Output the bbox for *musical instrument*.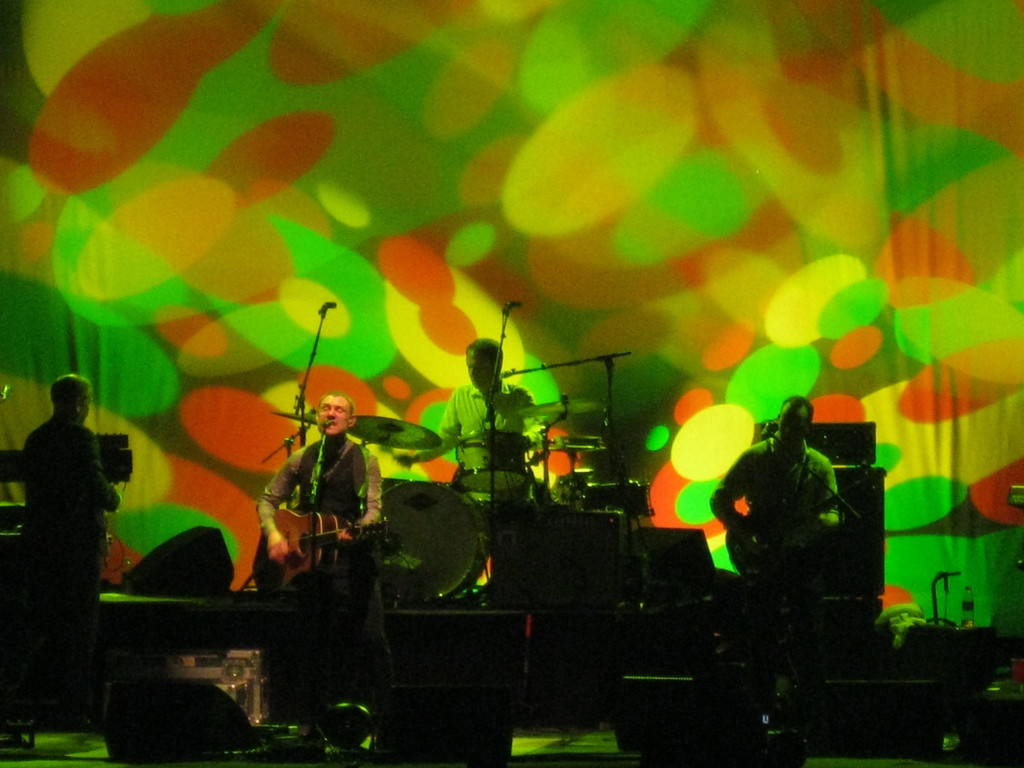
<region>346, 413, 454, 458</region>.
